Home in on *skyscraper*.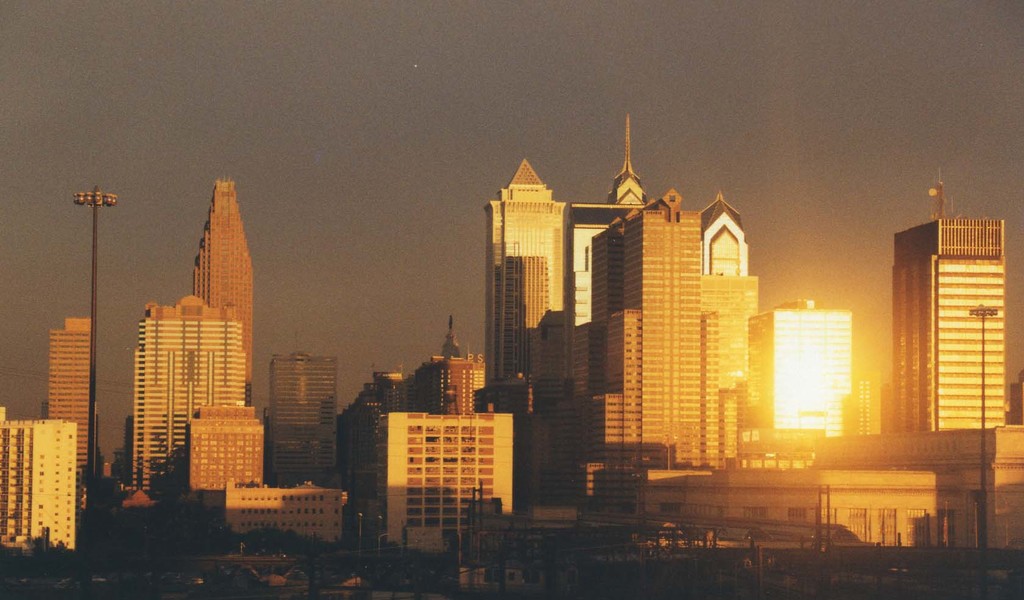
Homed in at {"left": 132, "top": 294, "right": 245, "bottom": 494}.
